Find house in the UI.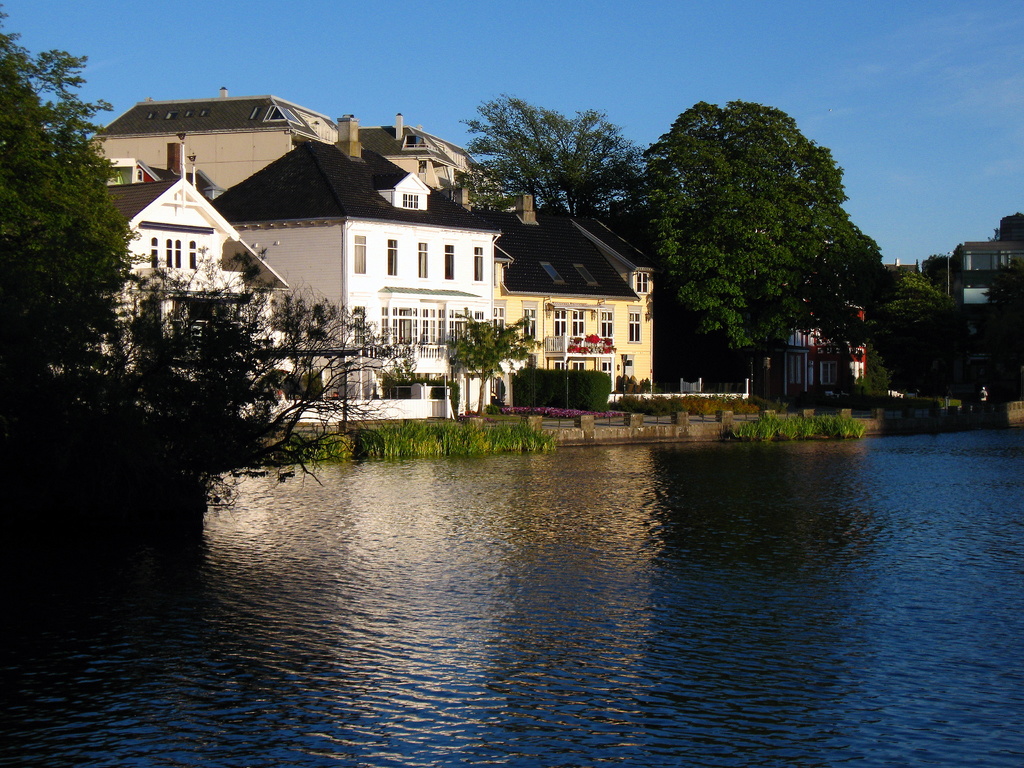
UI element at [left=961, top=239, right=1023, bottom=271].
